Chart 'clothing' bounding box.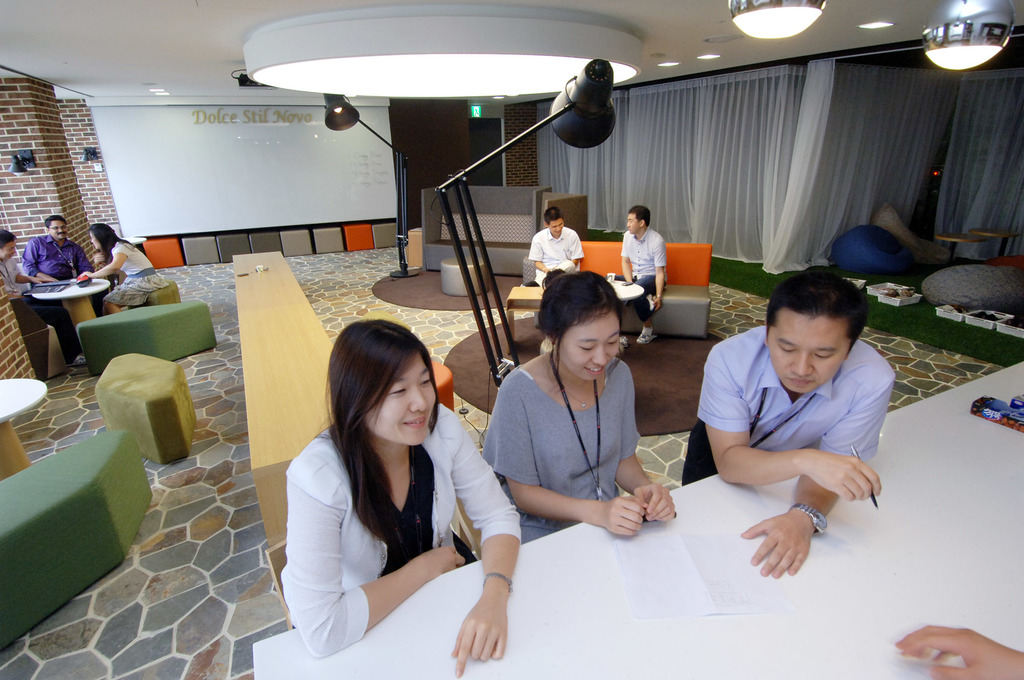
Charted: bbox=(100, 235, 170, 305).
